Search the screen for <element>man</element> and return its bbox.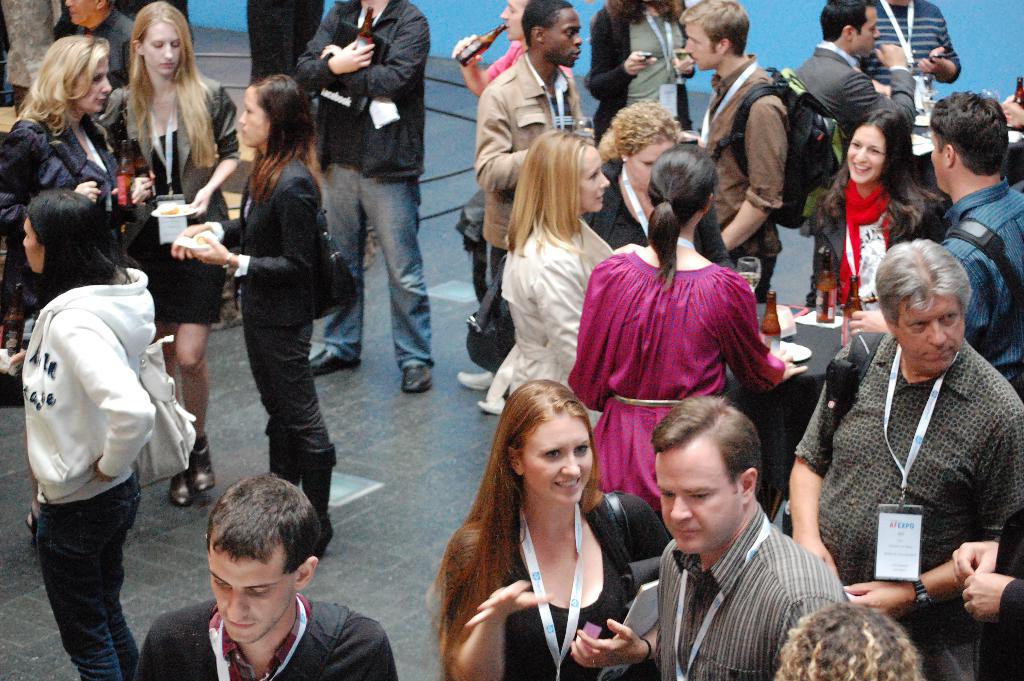
Found: [59,0,136,161].
